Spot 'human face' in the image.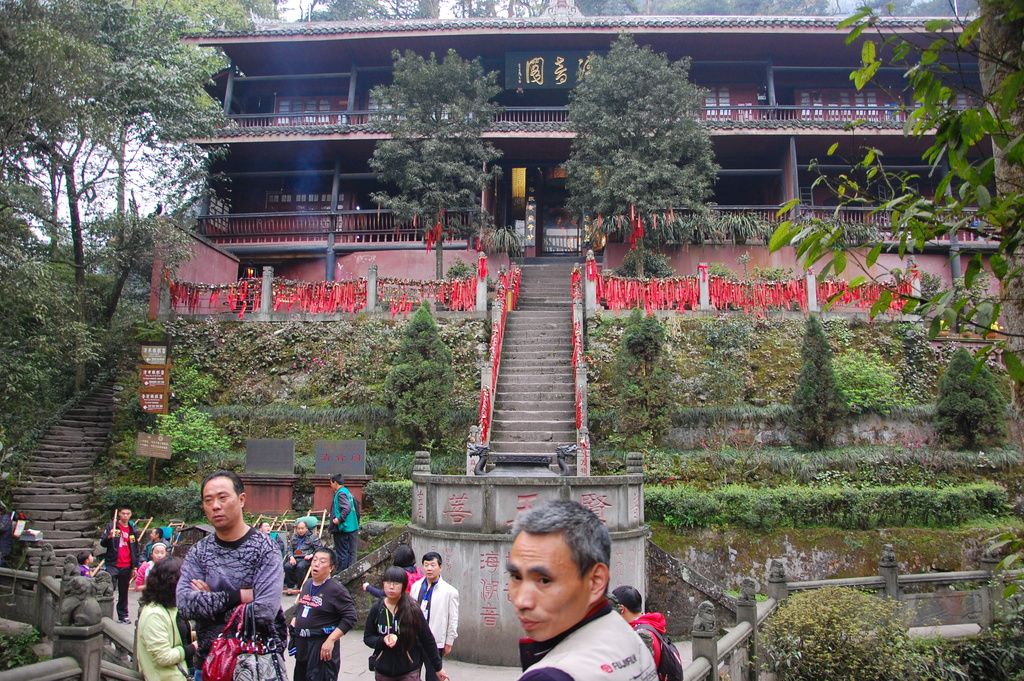
'human face' found at [x1=296, y1=523, x2=306, y2=536].
